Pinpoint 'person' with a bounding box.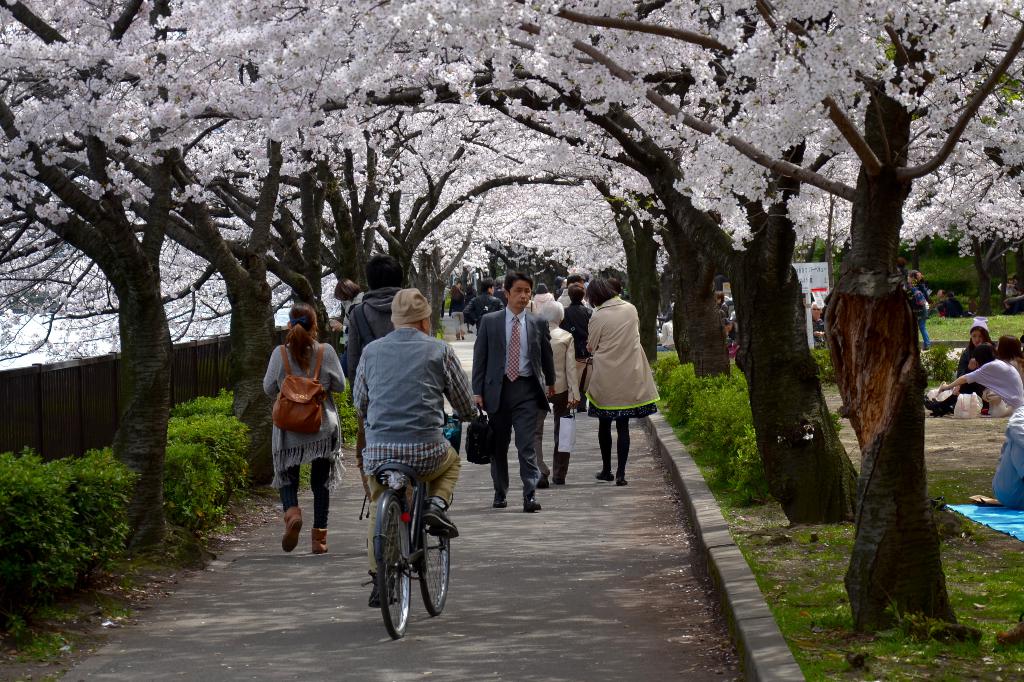
(left=925, top=289, right=972, bottom=319).
